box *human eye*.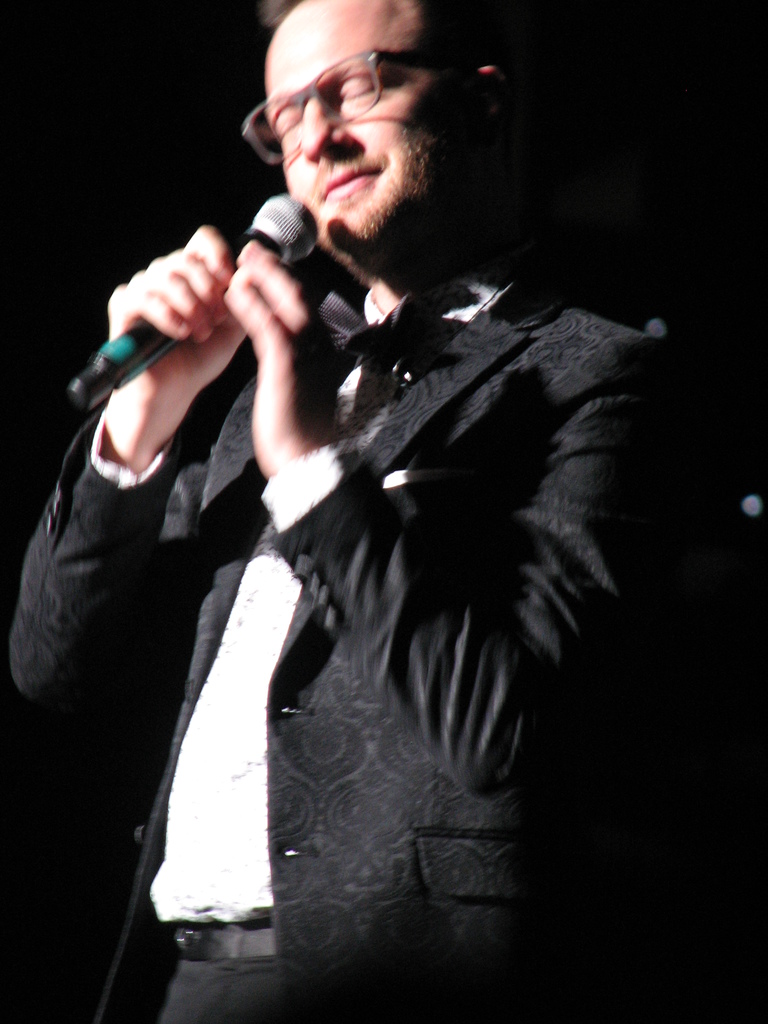
(332,72,384,100).
